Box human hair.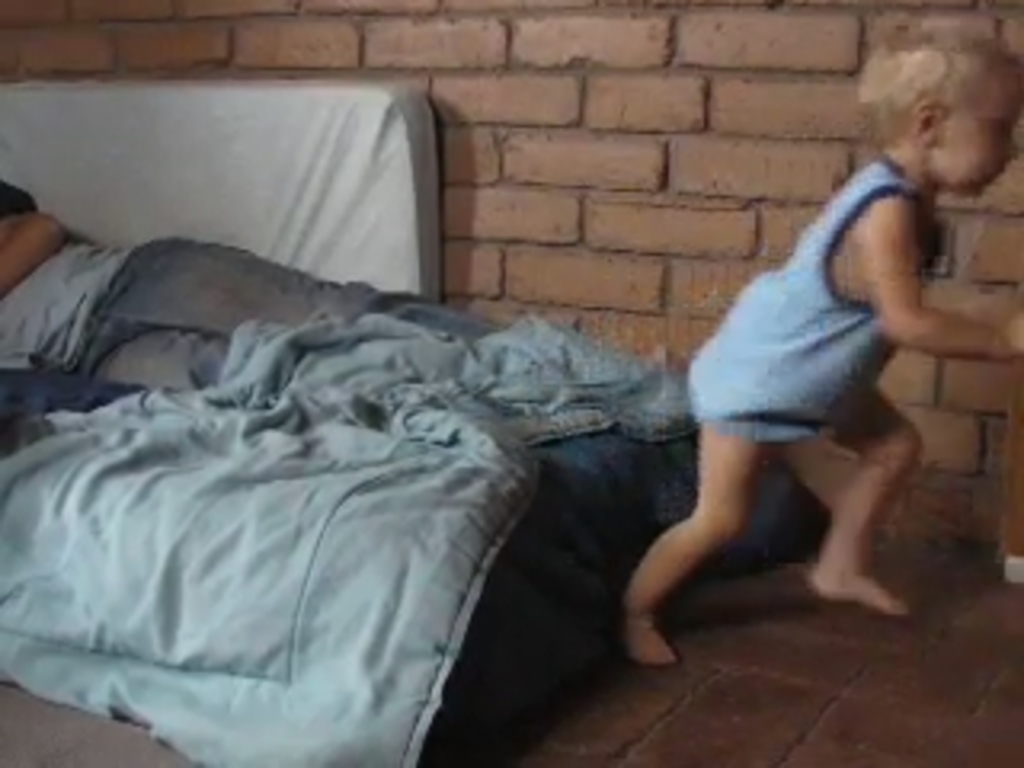
locate(874, 22, 1014, 182).
